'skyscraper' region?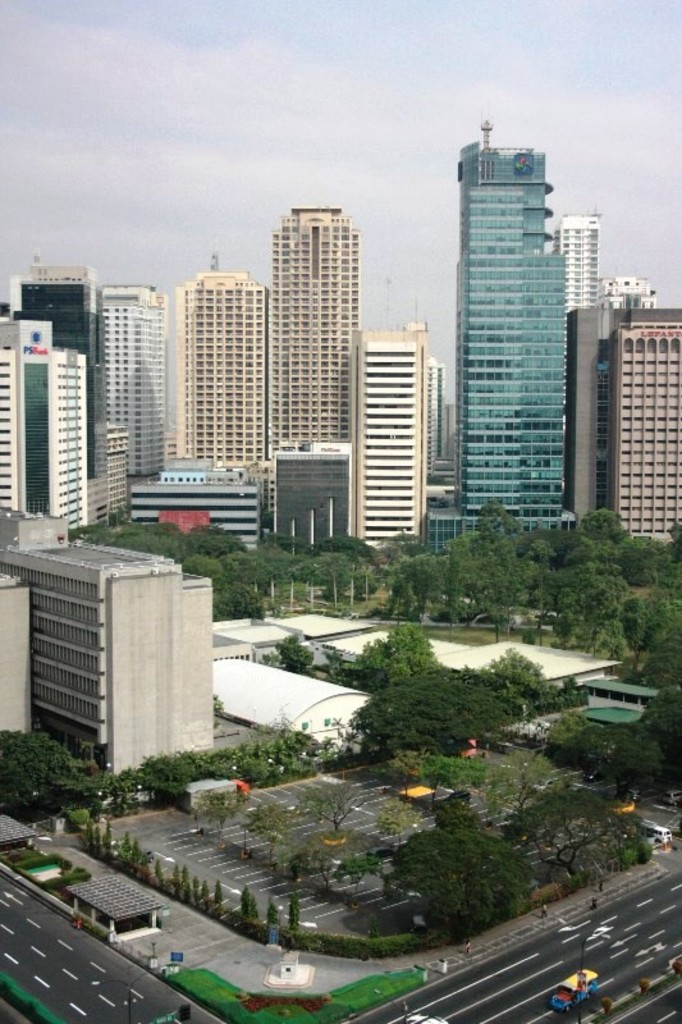
x1=439 y1=106 x2=598 y2=538
